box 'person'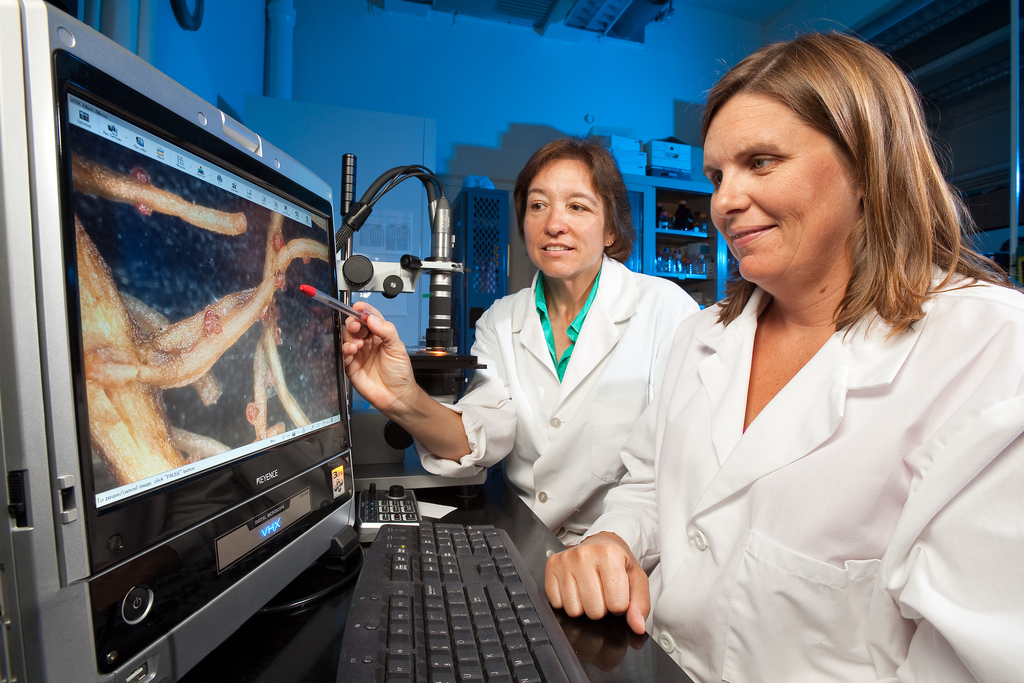
[left=336, top=141, right=703, bottom=543]
